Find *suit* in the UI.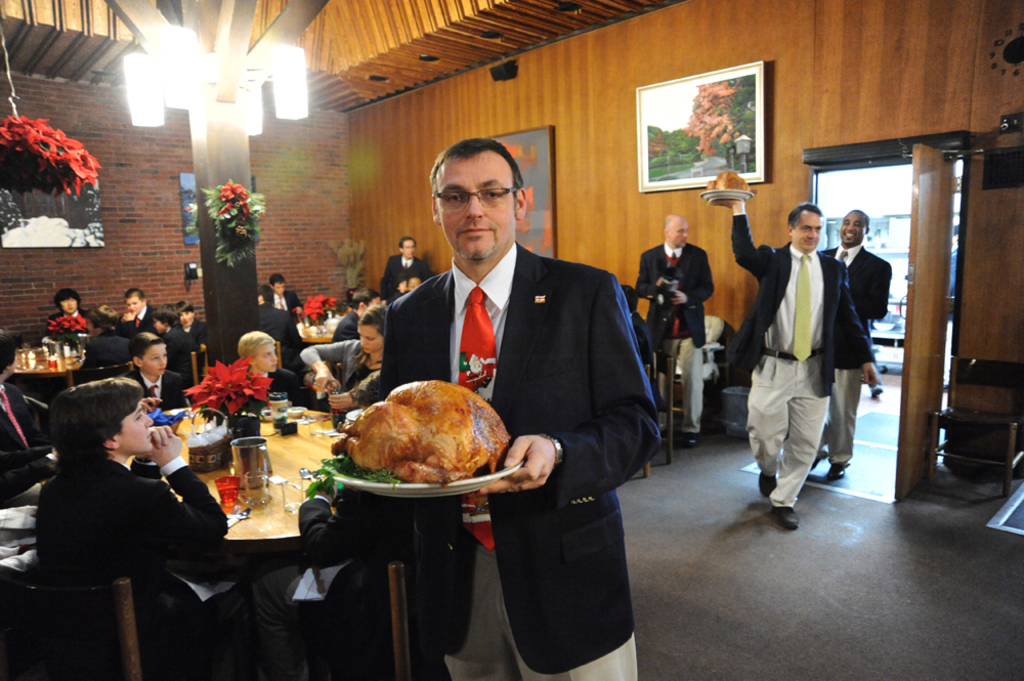
UI element at Rect(328, 308, 359, 344).
